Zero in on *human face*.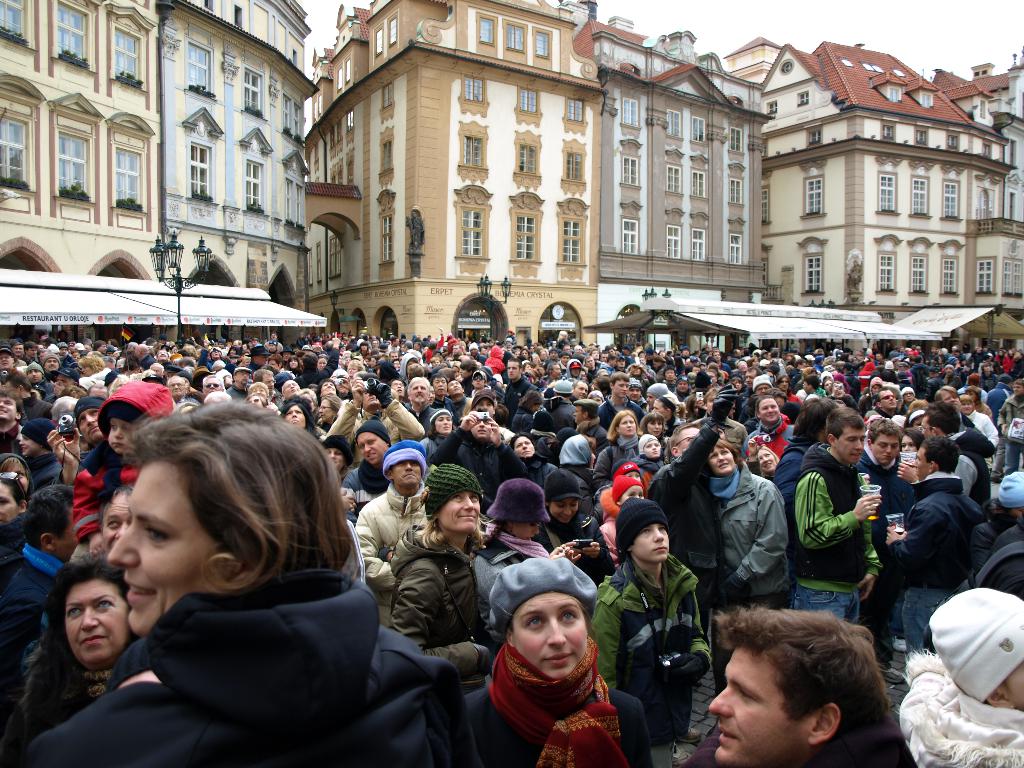
Zeroed in: (left=64, top=581, right=130, bottom=664).
